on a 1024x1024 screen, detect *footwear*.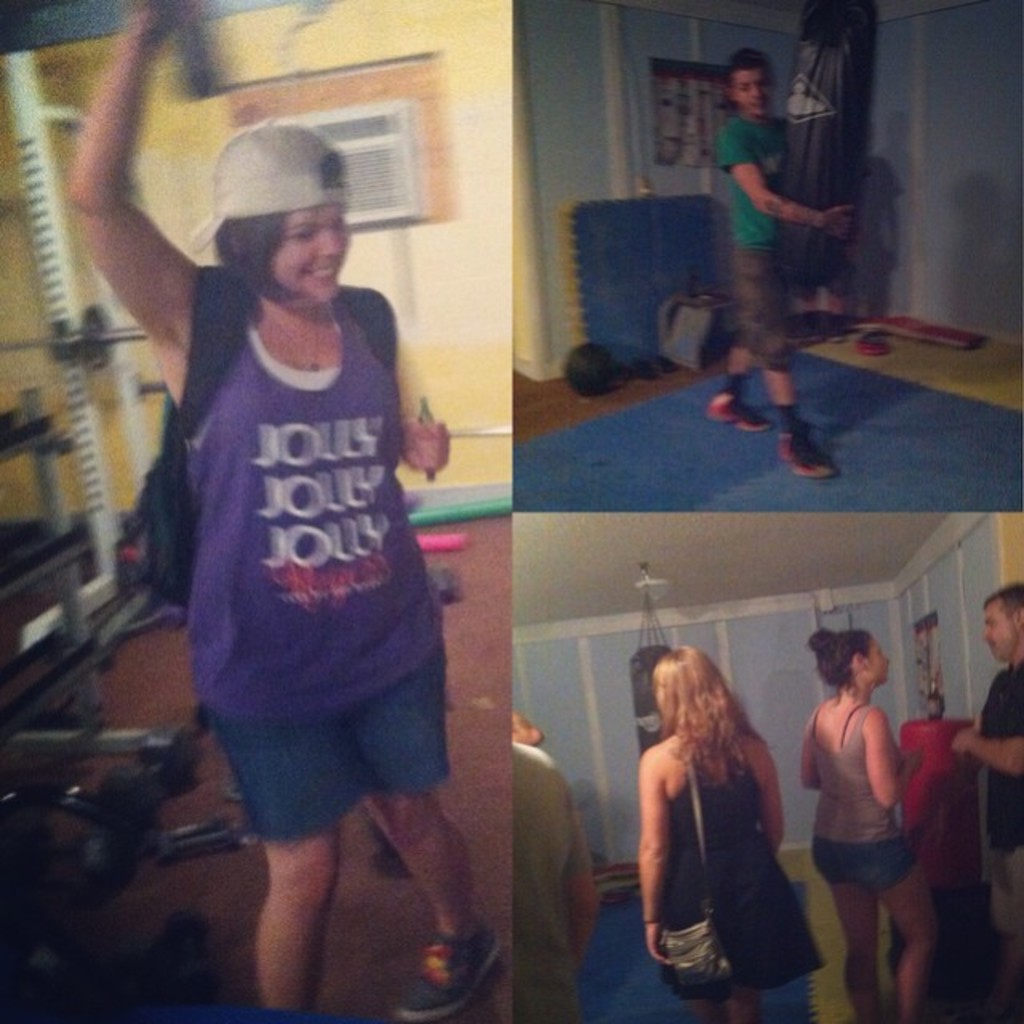
x1=704 y1=390 x2=773 y2=426.
